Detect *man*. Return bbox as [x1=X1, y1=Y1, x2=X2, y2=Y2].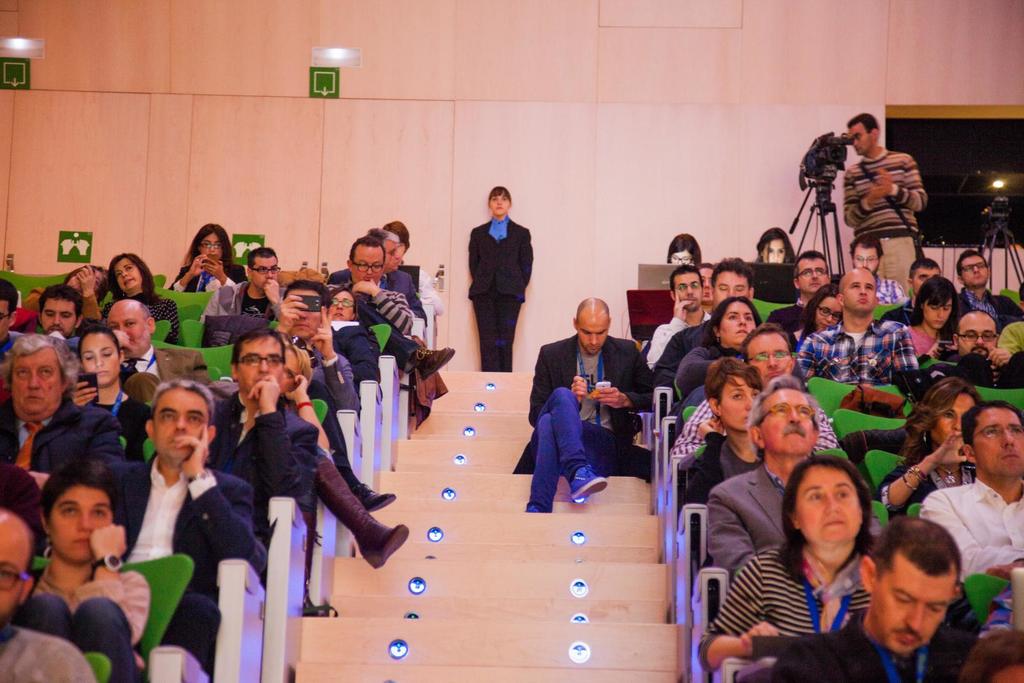
[x1=209, y1=326, x2=320, y2=522].
